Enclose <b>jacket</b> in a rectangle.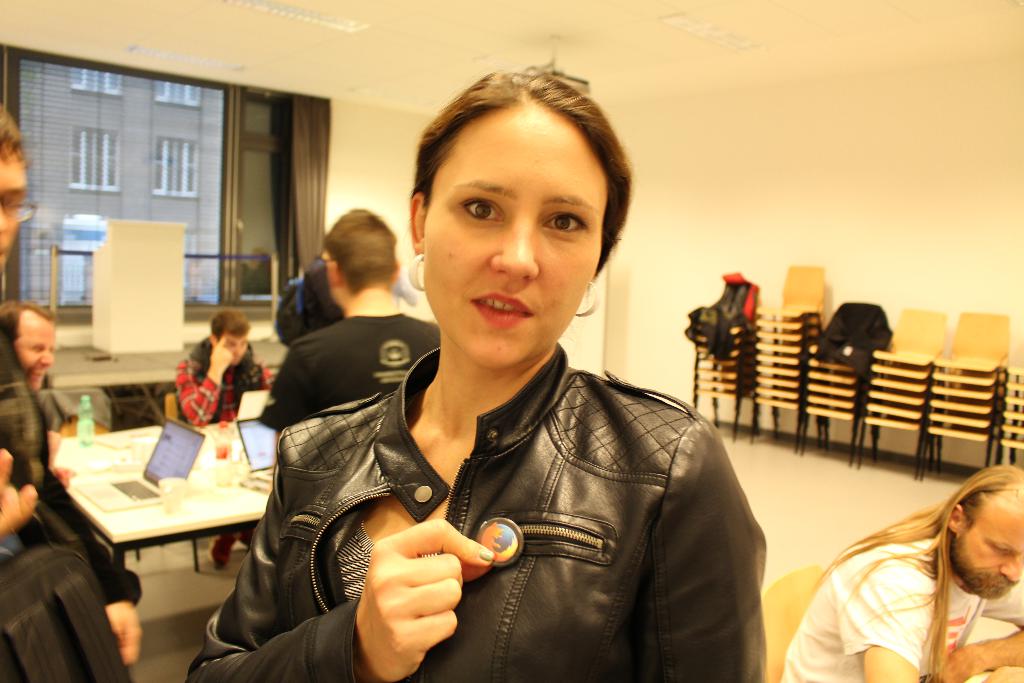
223/295/767/682.
